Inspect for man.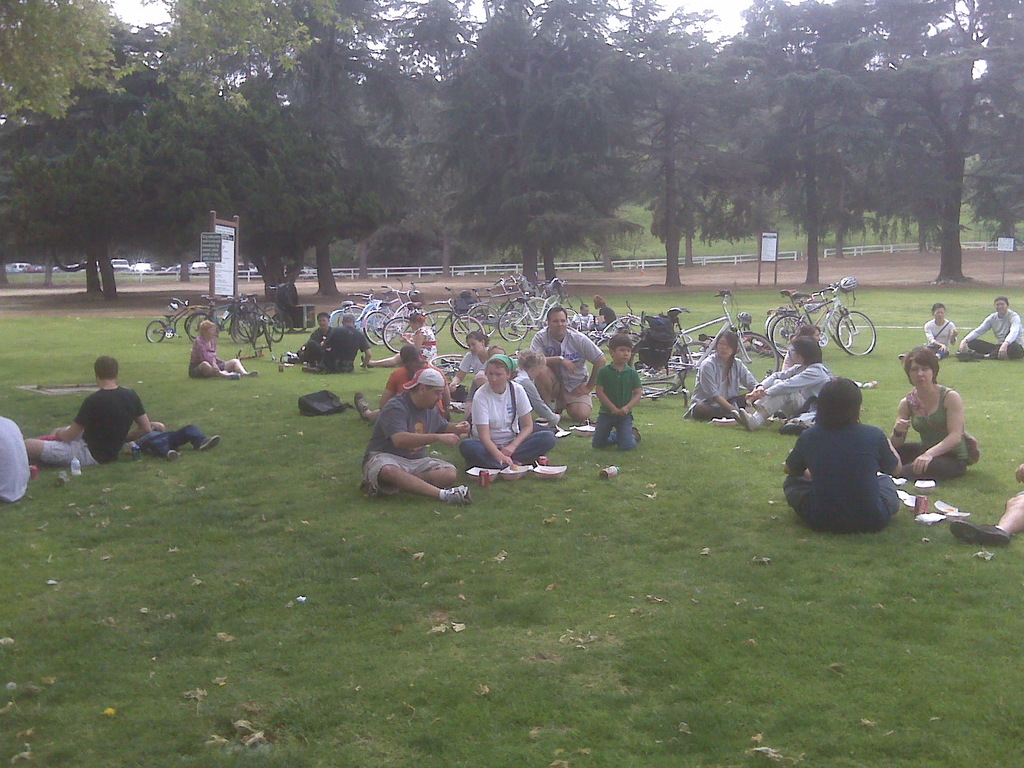
Inspection: [left=290, top=311, right=373, bottom=374].
